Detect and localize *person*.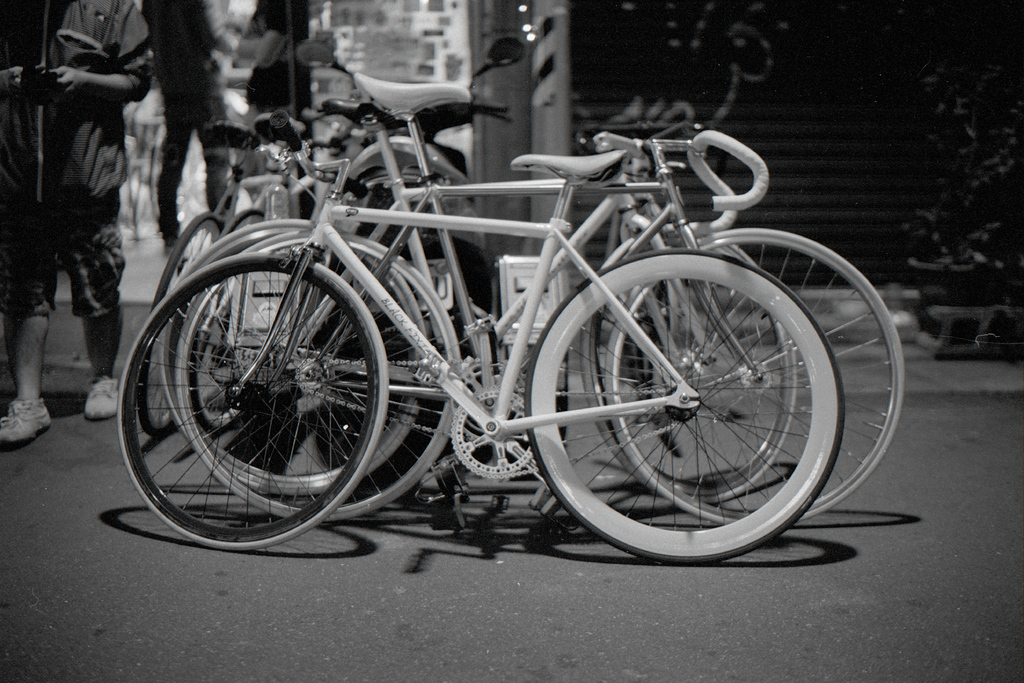
Localized at left=15, top=22, right=134, bottom=441.
